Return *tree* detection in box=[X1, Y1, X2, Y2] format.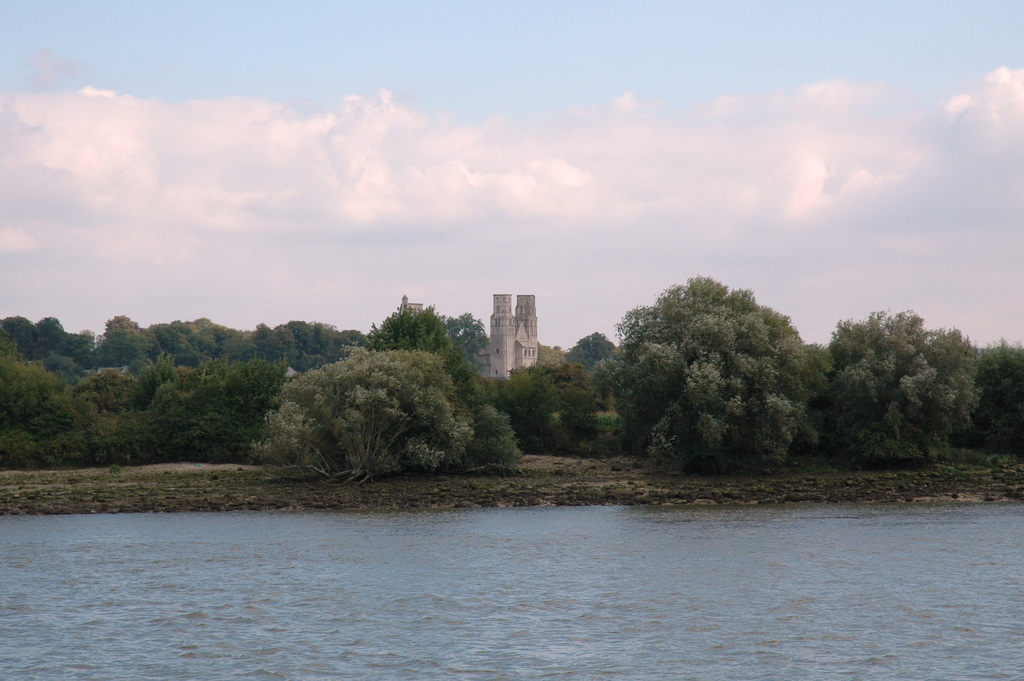
box=[971, 340, 1023, 449].
